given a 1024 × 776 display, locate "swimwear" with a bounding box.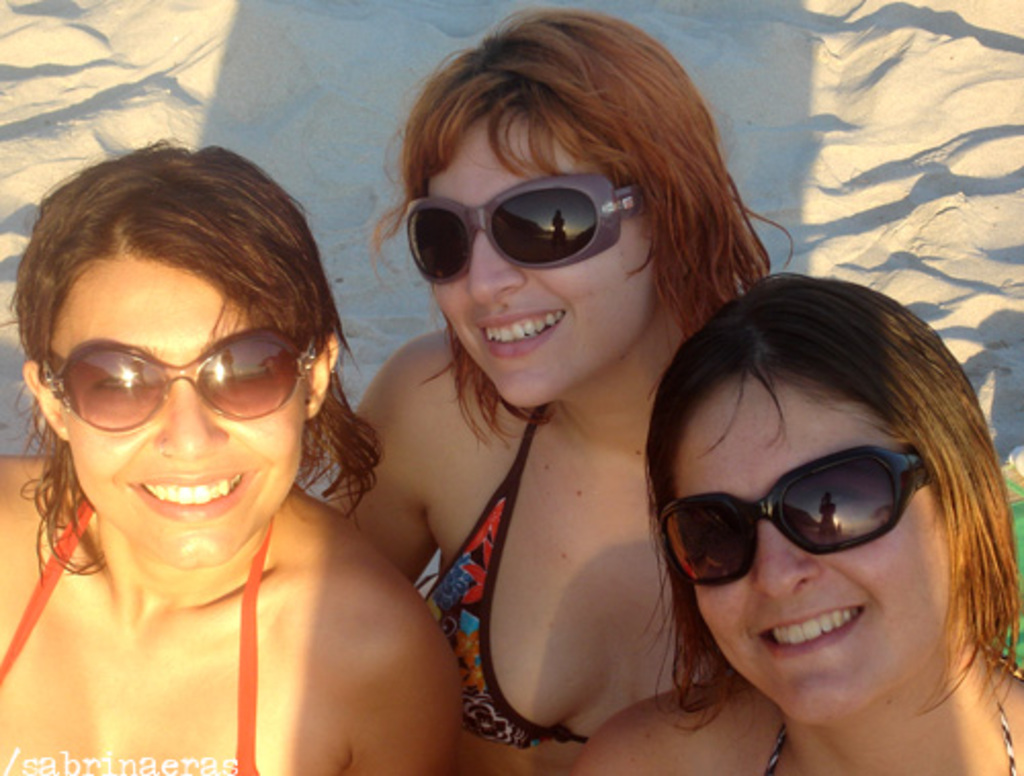
Located: bbox=(0, 498, 268, 774).
